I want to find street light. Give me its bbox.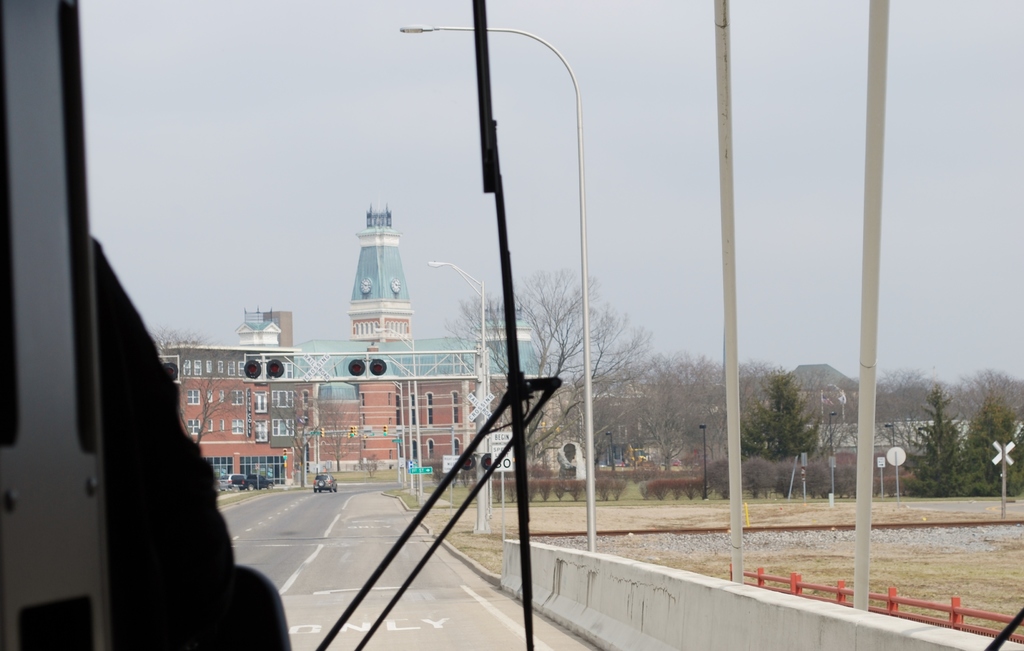
Rect(605, 428, 616, 474).
